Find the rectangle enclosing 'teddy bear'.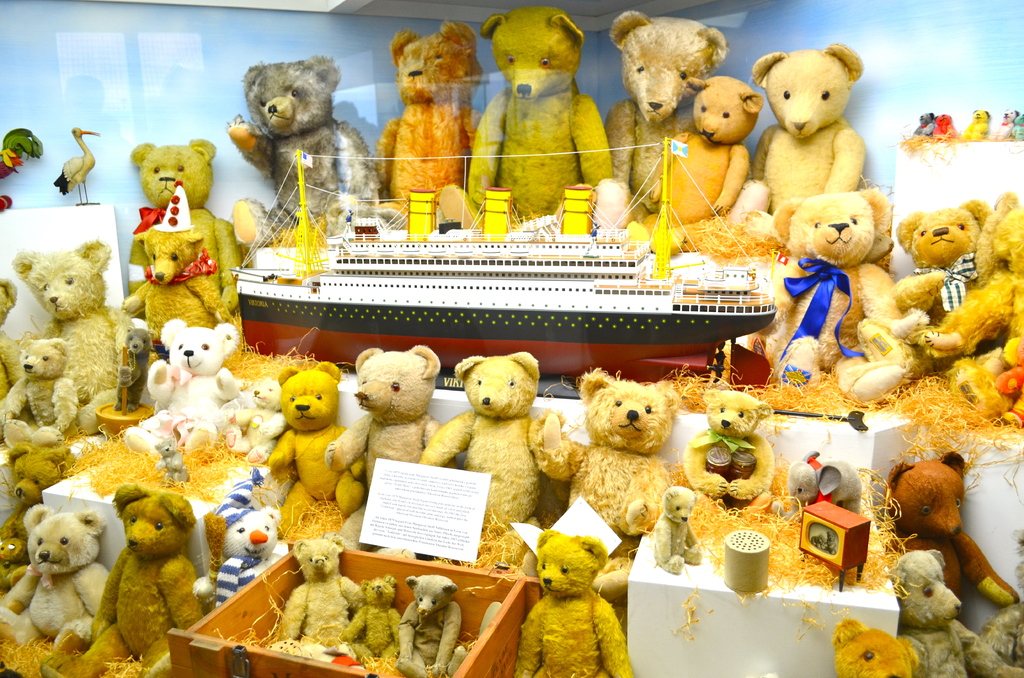
<region>1010, 113, 1023, 139</region>.
